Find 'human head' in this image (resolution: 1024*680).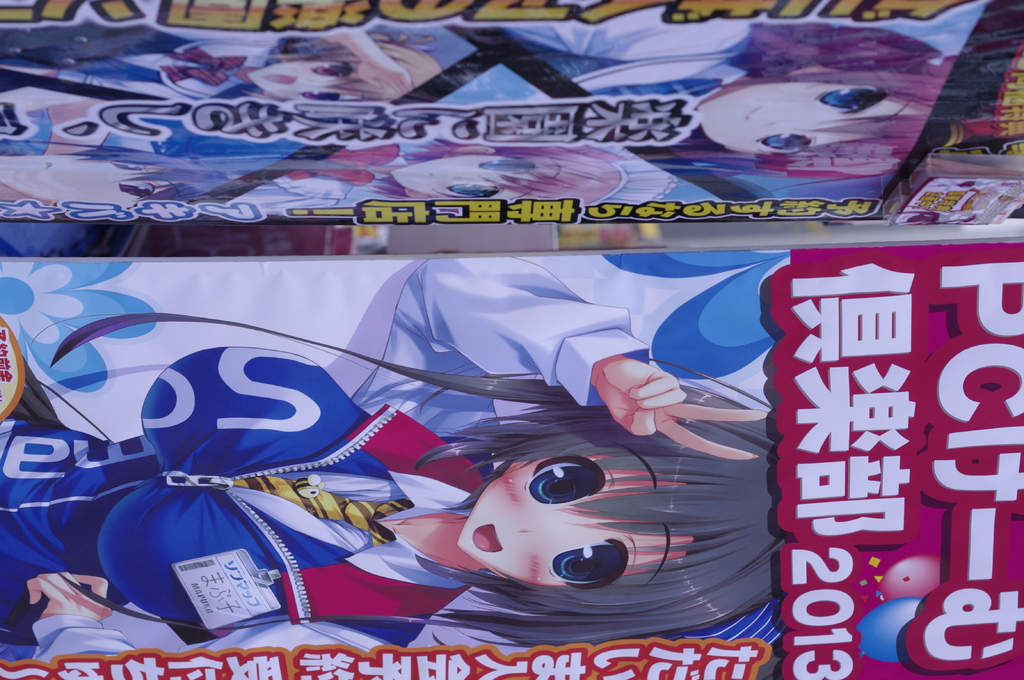
BBox(0, 145, 228, 209).
